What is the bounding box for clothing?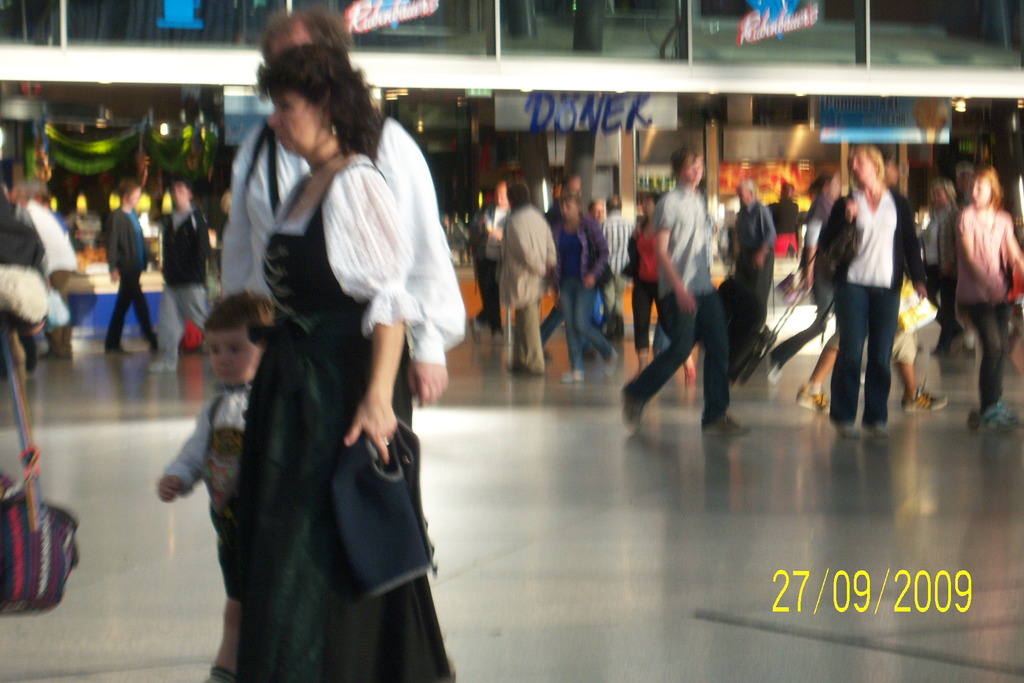
(729, 197, 771, 294).
